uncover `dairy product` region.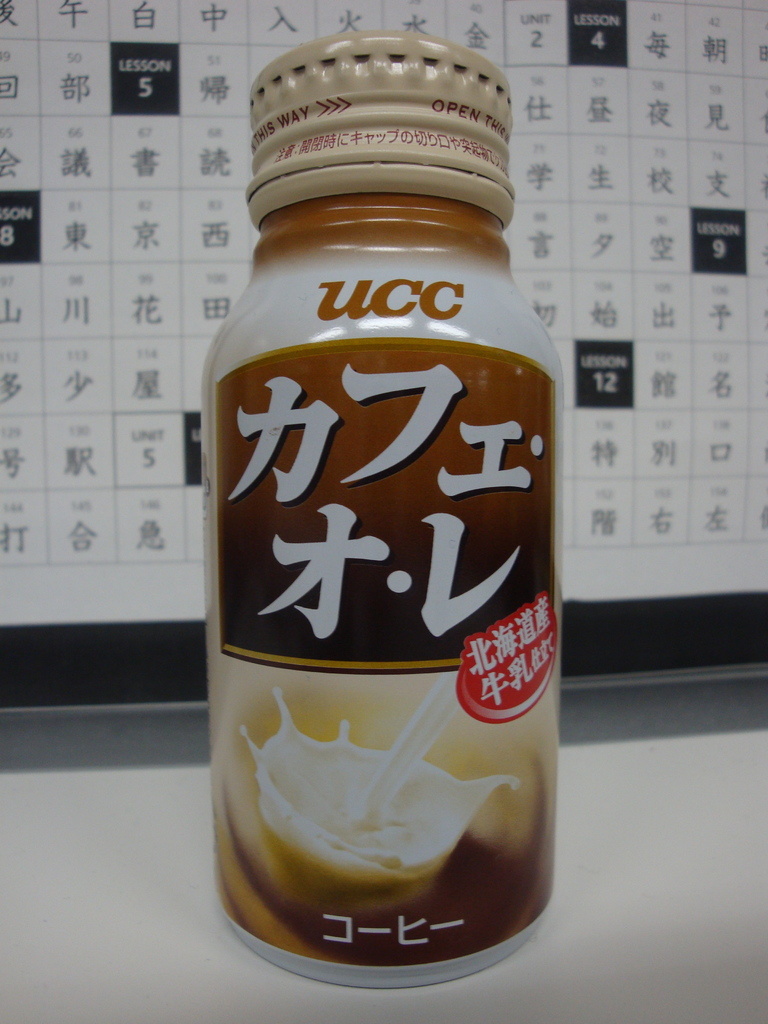
Uncovered: (239, 675, 520, 927).
